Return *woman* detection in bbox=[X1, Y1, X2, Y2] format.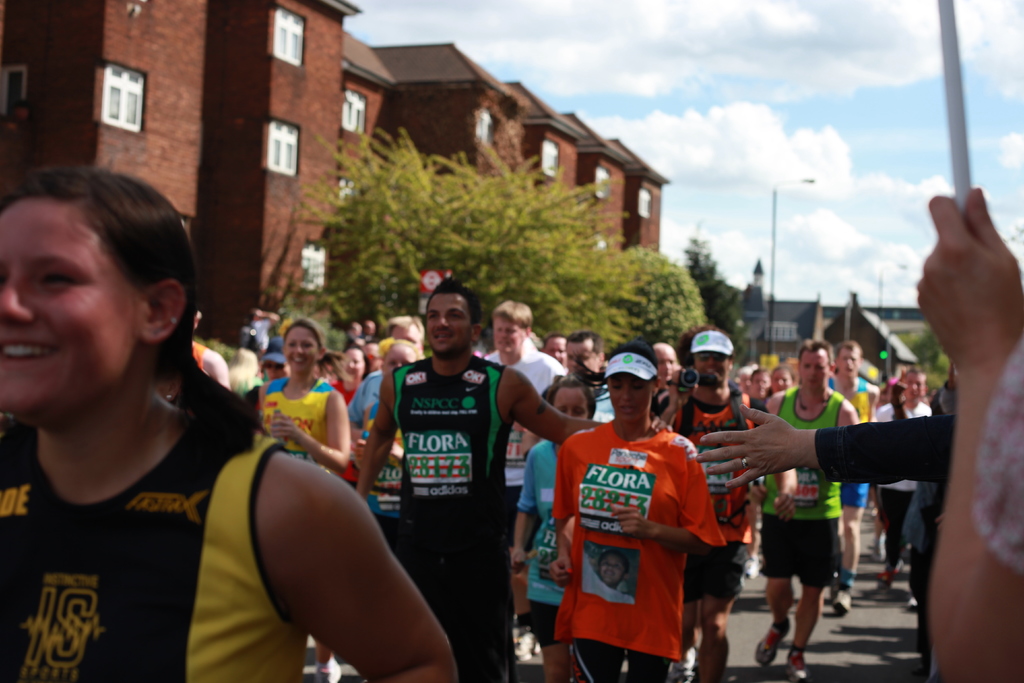
bbox=[254, 318, 356, 682].
